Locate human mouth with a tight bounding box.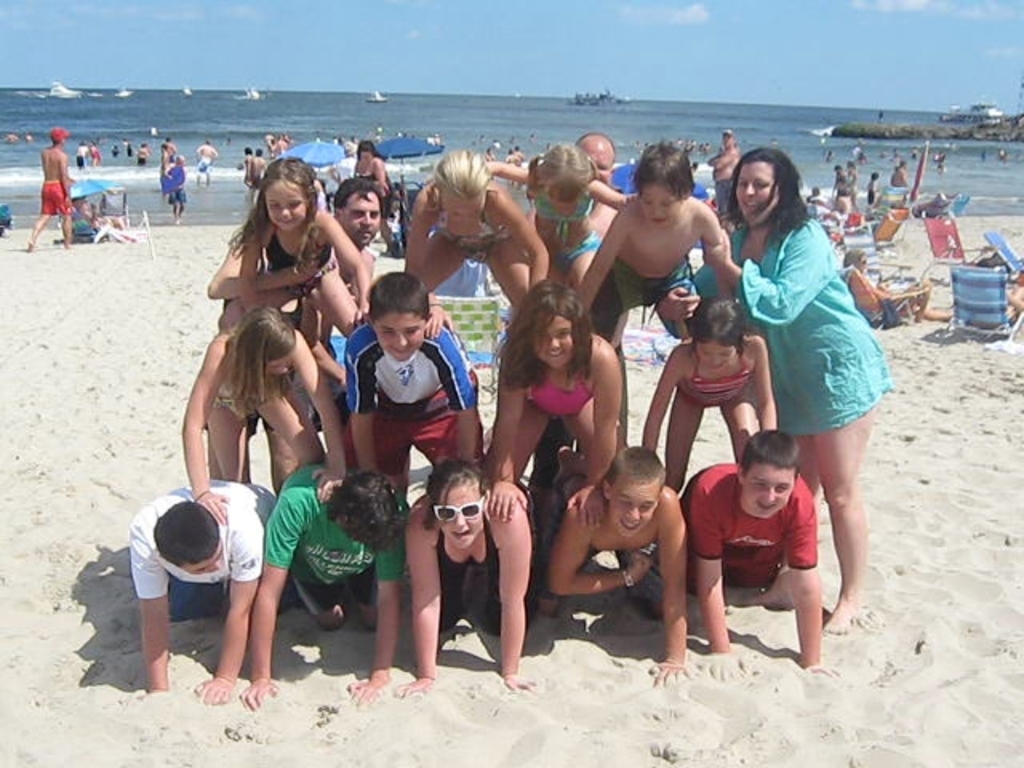
pyautogui.locateOnScreen(702, 368, 720, 374).
